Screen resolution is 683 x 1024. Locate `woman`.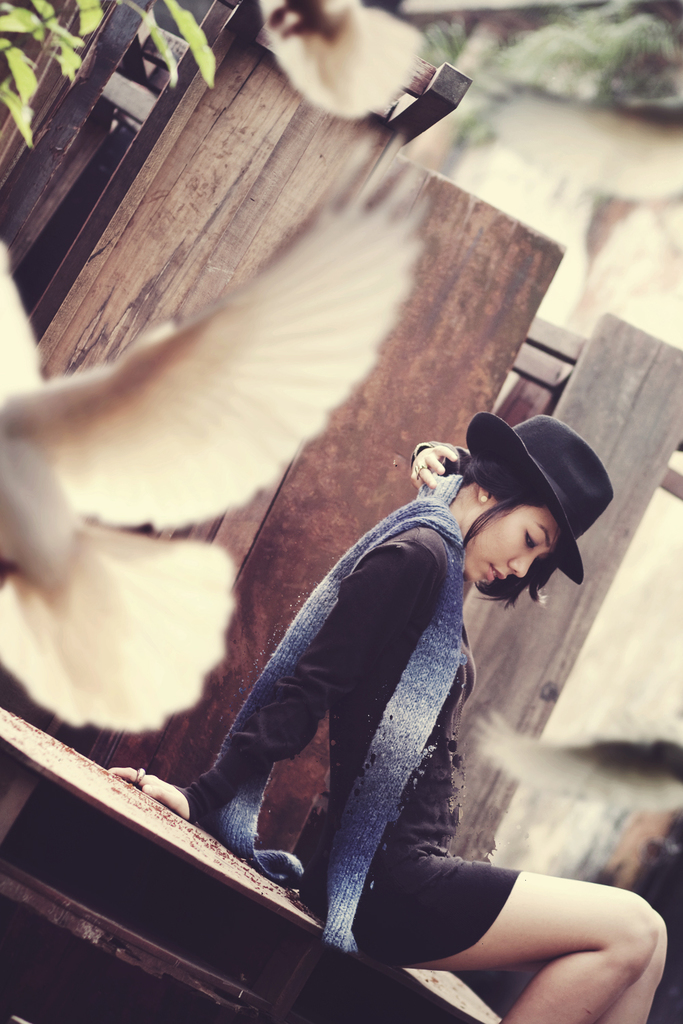
[left=100, top=371, right=655, bottom=1008].
